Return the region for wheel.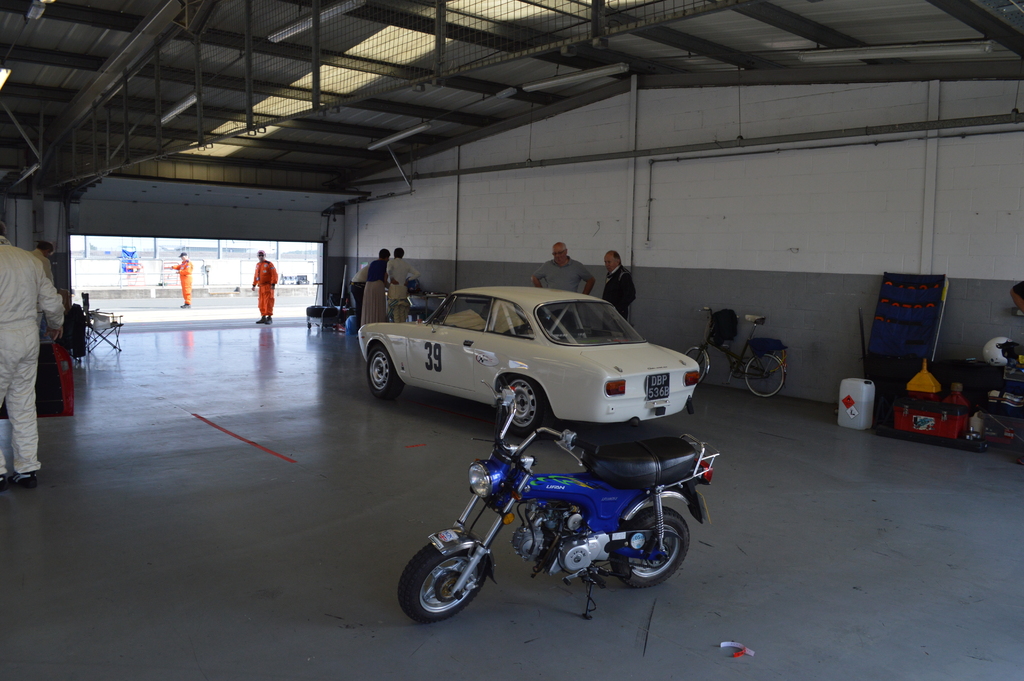
745:350:786:395.
